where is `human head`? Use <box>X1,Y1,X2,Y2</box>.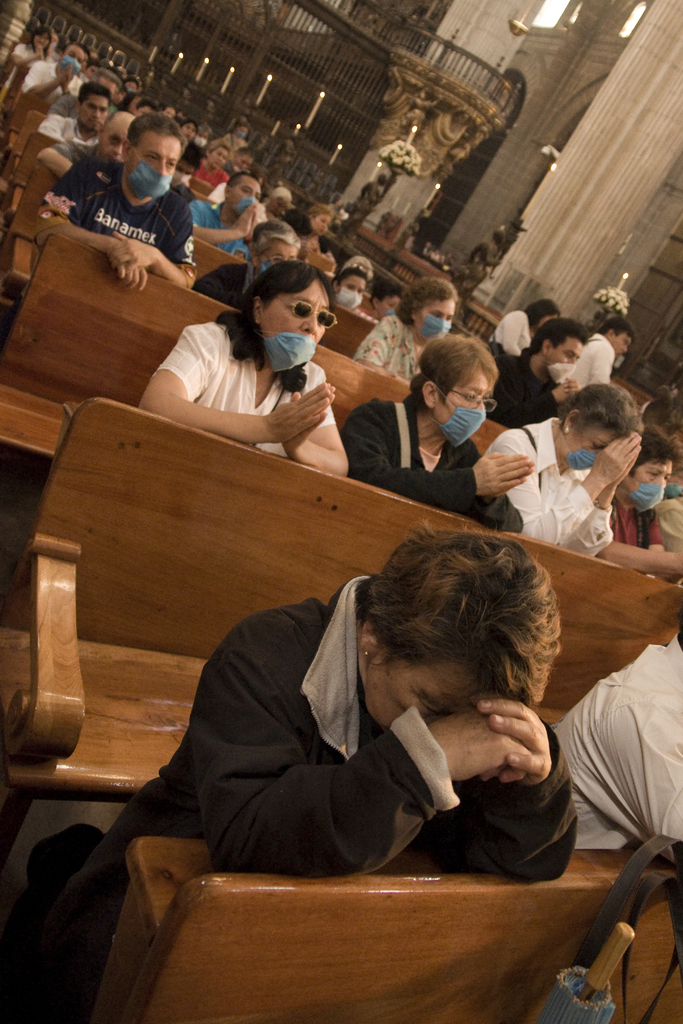
<box>248,265,332,357</box>.
